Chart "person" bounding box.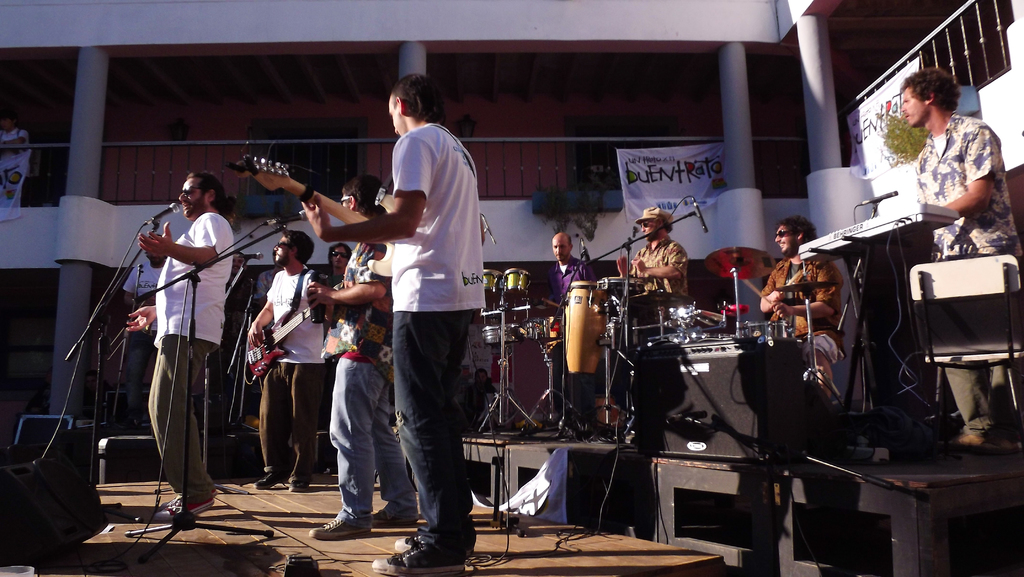
Charted: left=292, top=71, right=488, bottom=576.
